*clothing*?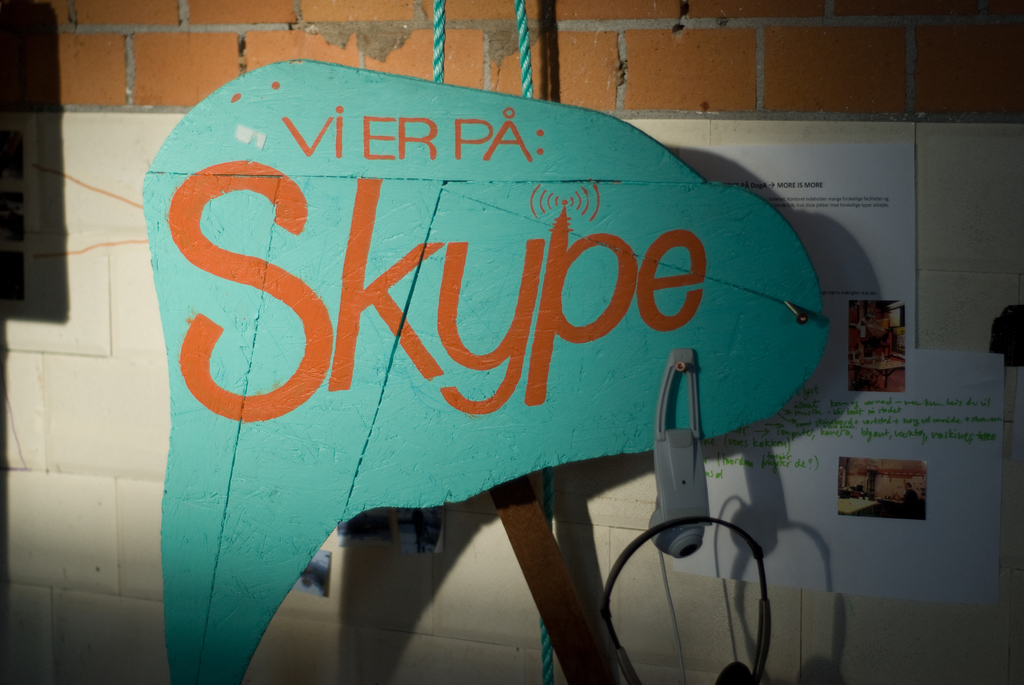
[x1=897, y1=487, x2=920, y2=515]
